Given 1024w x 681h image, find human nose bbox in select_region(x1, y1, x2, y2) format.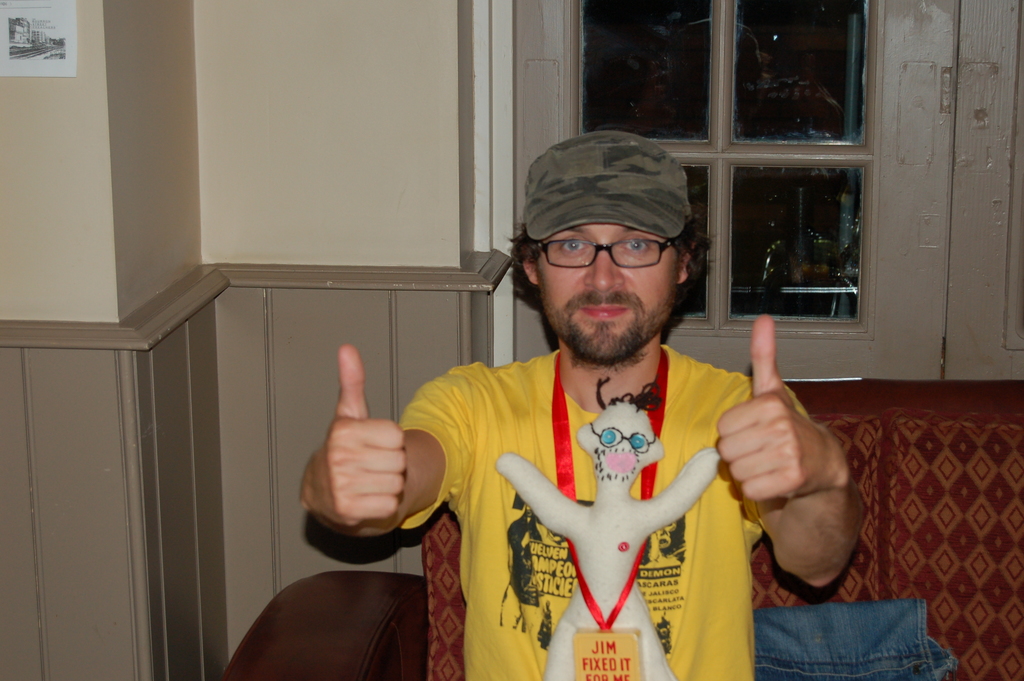
select_region(584, 250, 628, 294).
